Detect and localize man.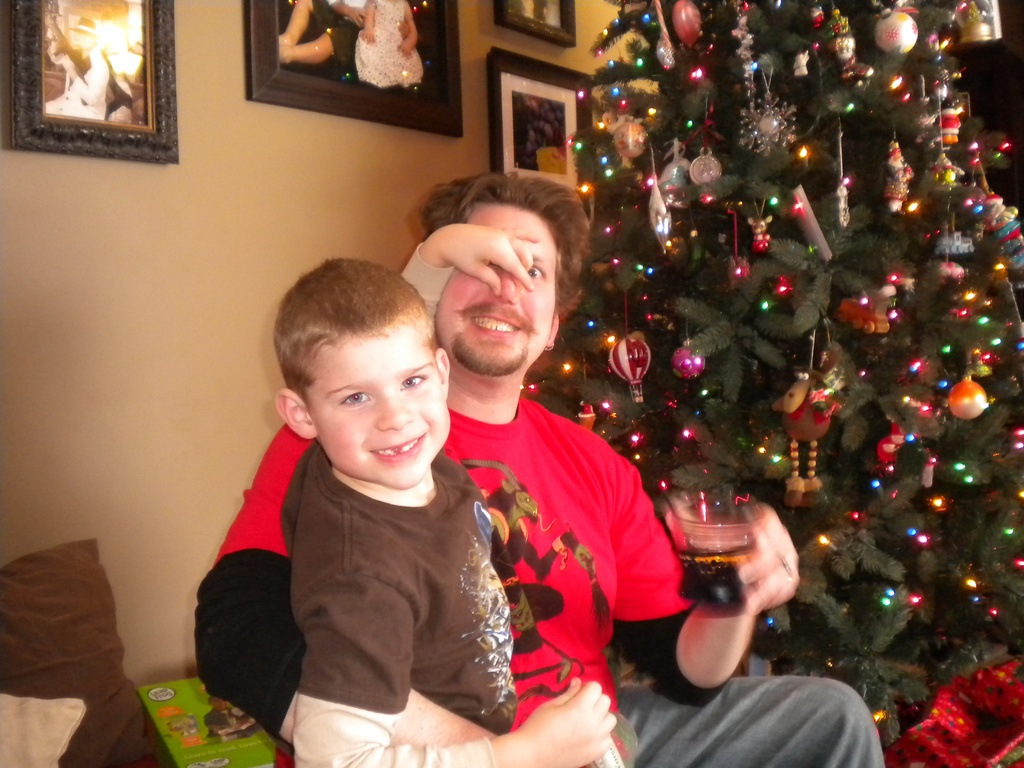
Localized at 204, 168, 876, 767.
